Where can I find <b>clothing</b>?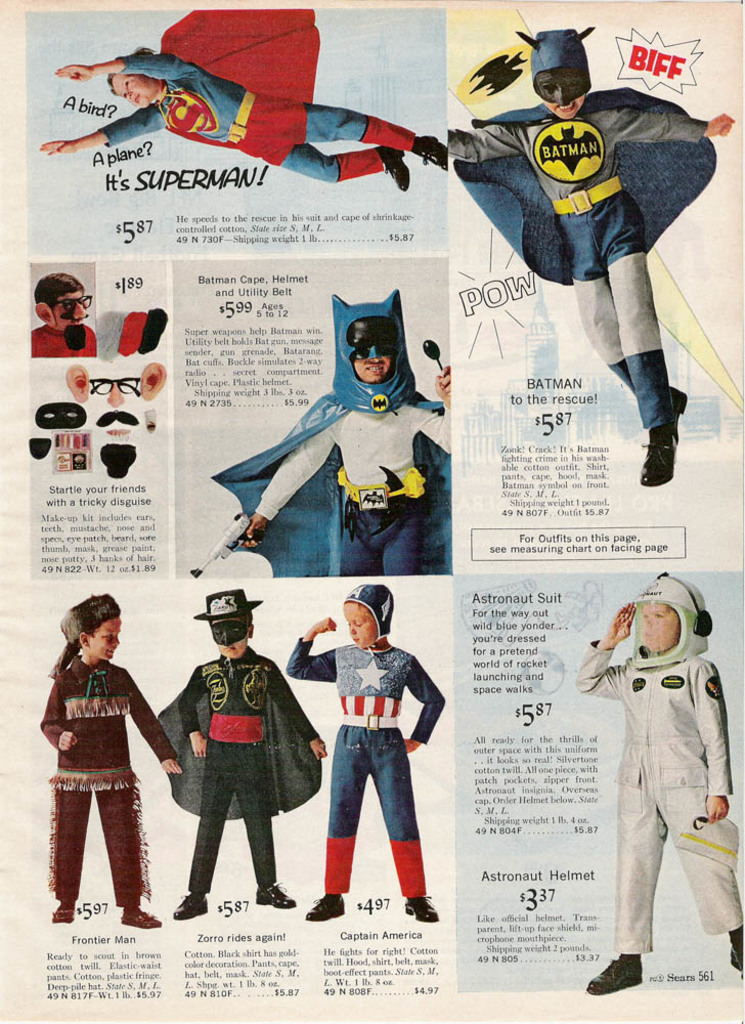
You can find it at 33:323:98:357.
